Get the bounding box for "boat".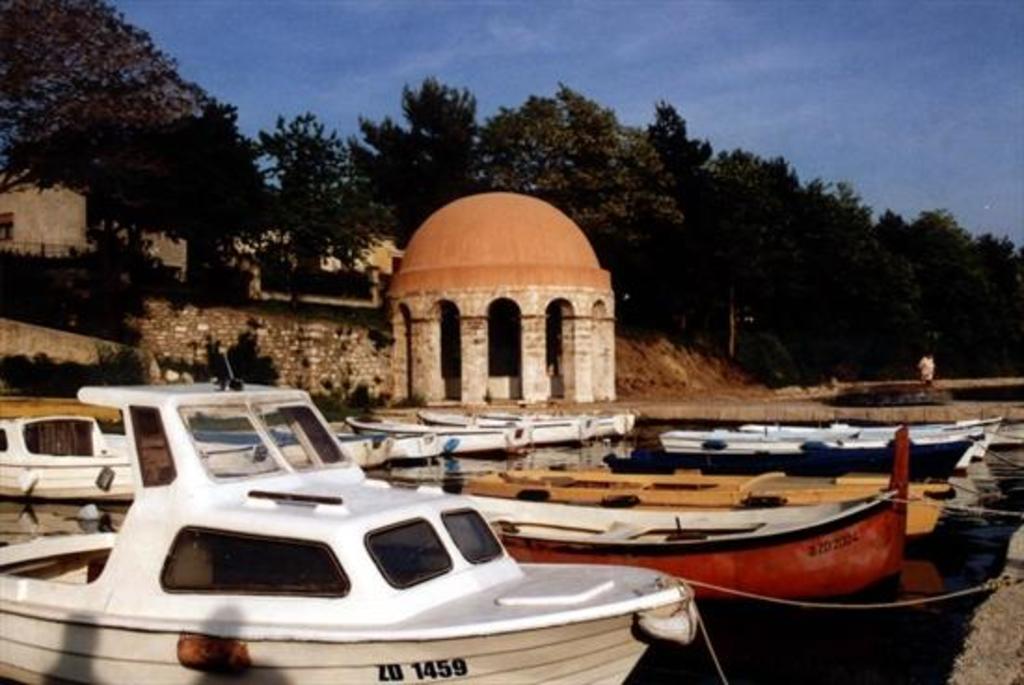
<bbox>596, 411, 964, 482</bbox>.
